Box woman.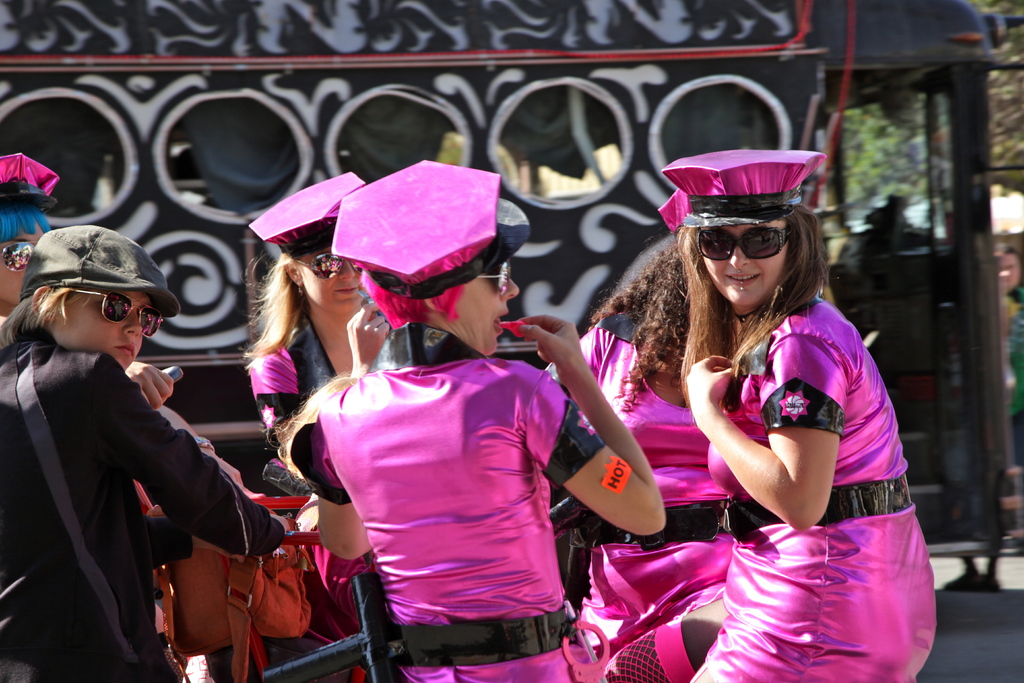
box=[650, 165, 940, 670].
